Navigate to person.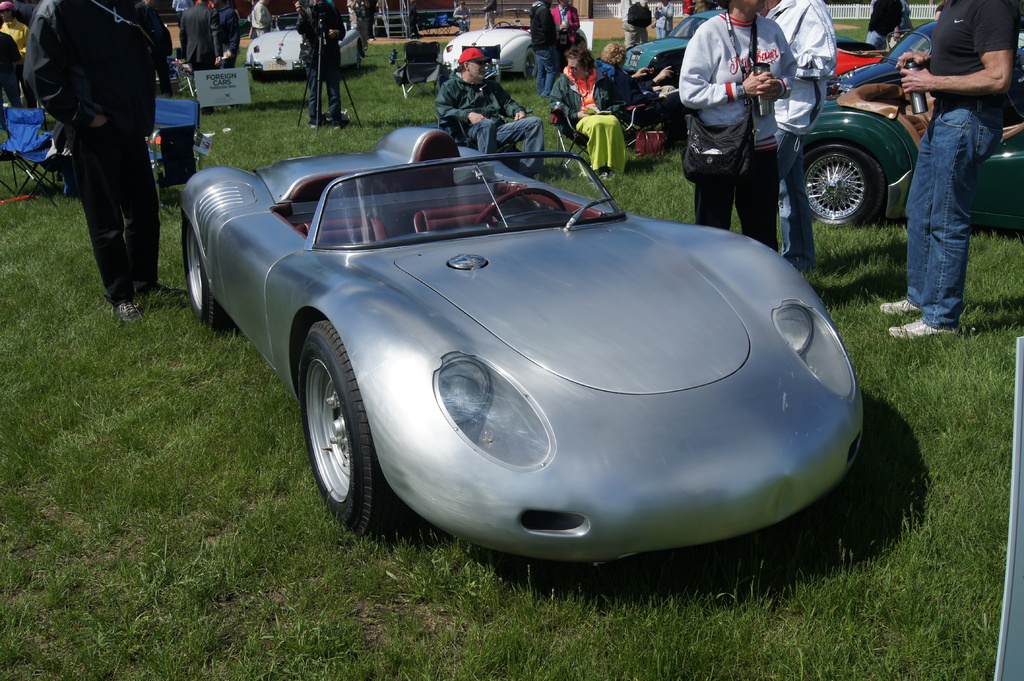
Navigation target: (755, 0, 831, 255).
